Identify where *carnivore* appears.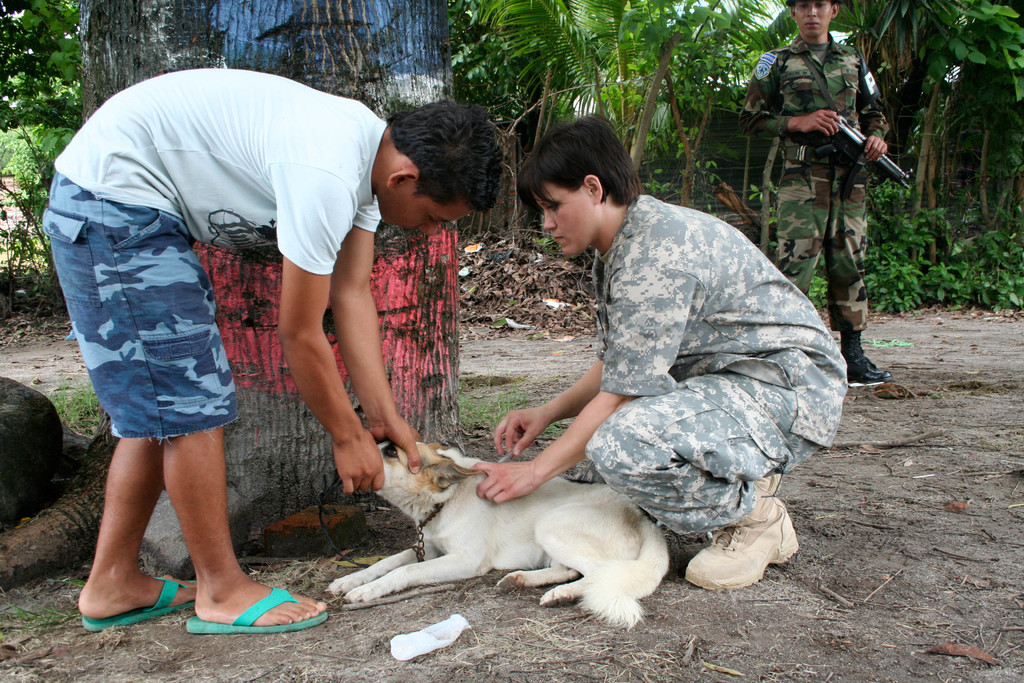
Appears at (19,47,509,650).
